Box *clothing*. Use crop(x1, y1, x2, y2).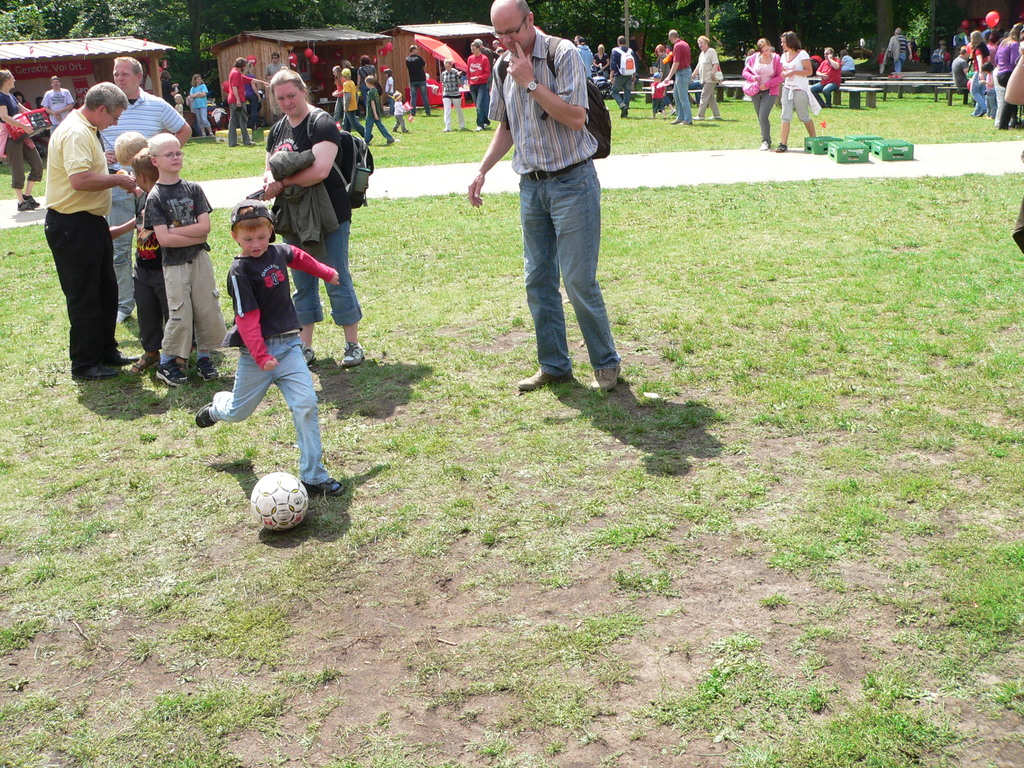
crop(778, 82, 815, 120).
